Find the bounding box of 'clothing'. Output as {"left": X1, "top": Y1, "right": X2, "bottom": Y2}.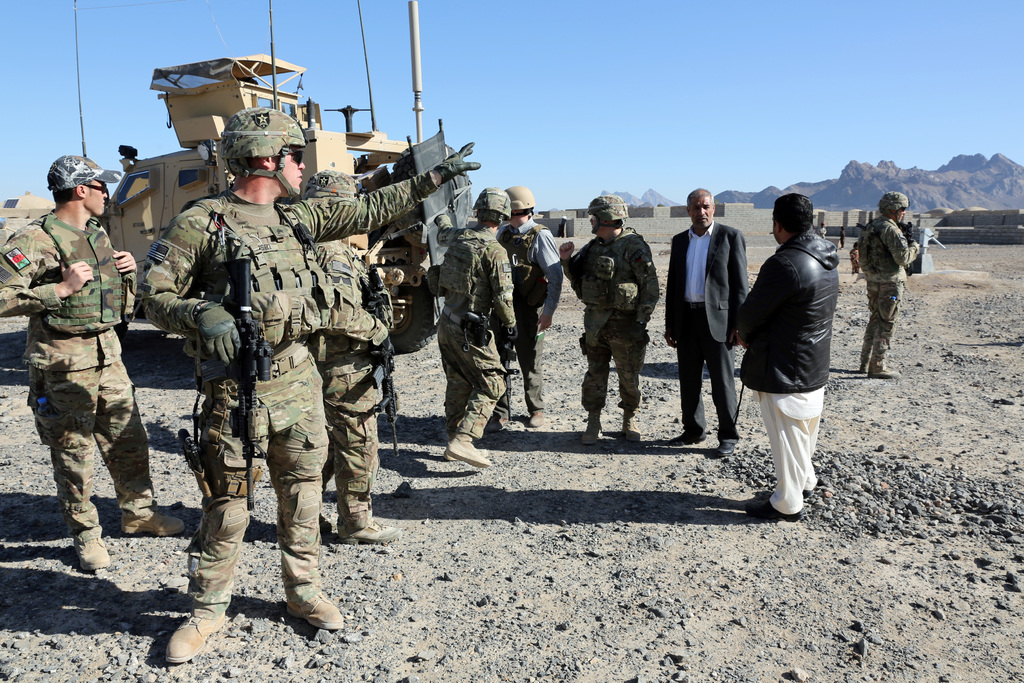
{"left": 298, "top": 242, "right": 385, "bottom": 540}.
